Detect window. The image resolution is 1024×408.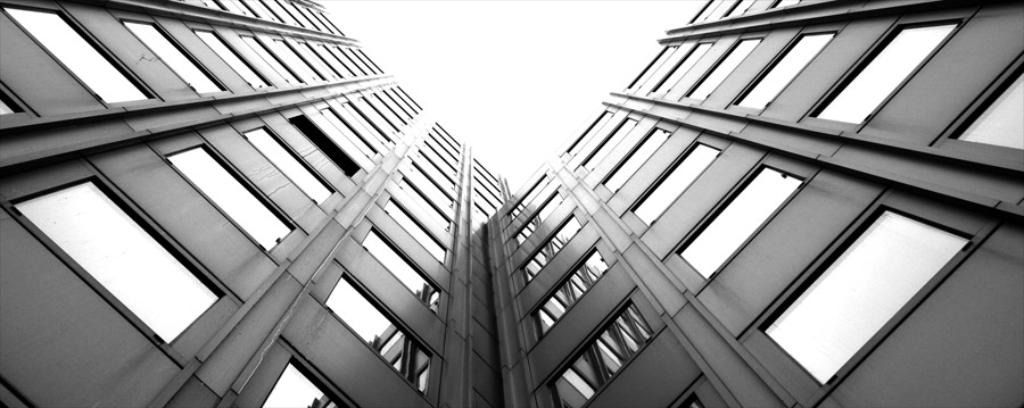
left=651, top=34, right=710, bottom=101.
